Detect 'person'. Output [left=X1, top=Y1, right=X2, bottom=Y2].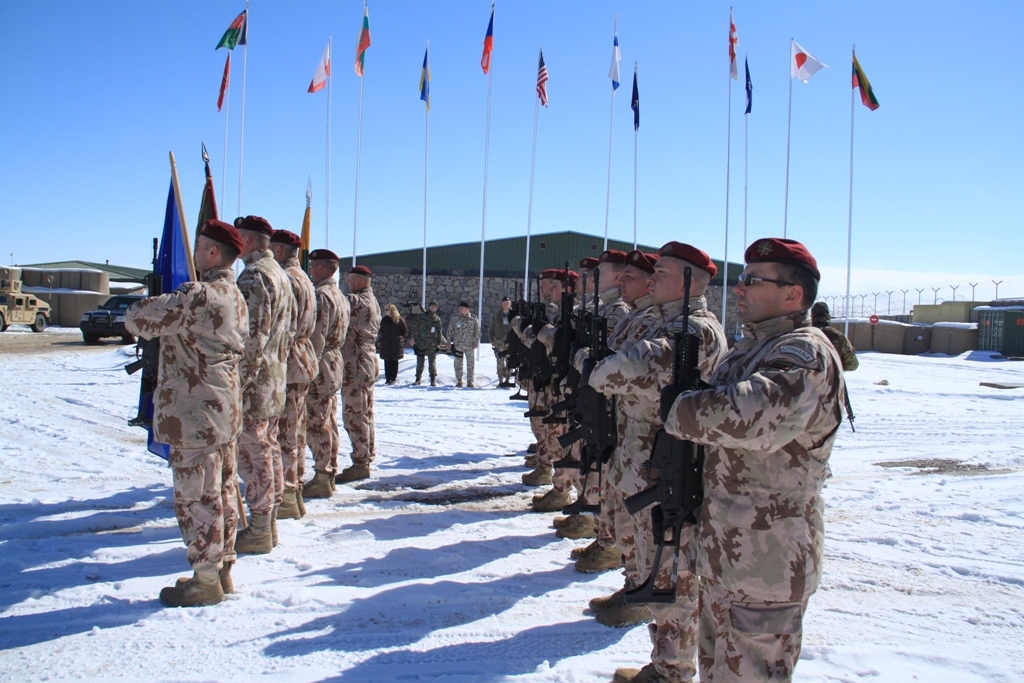
[left=413, top=292, right=442, bottom=387].
